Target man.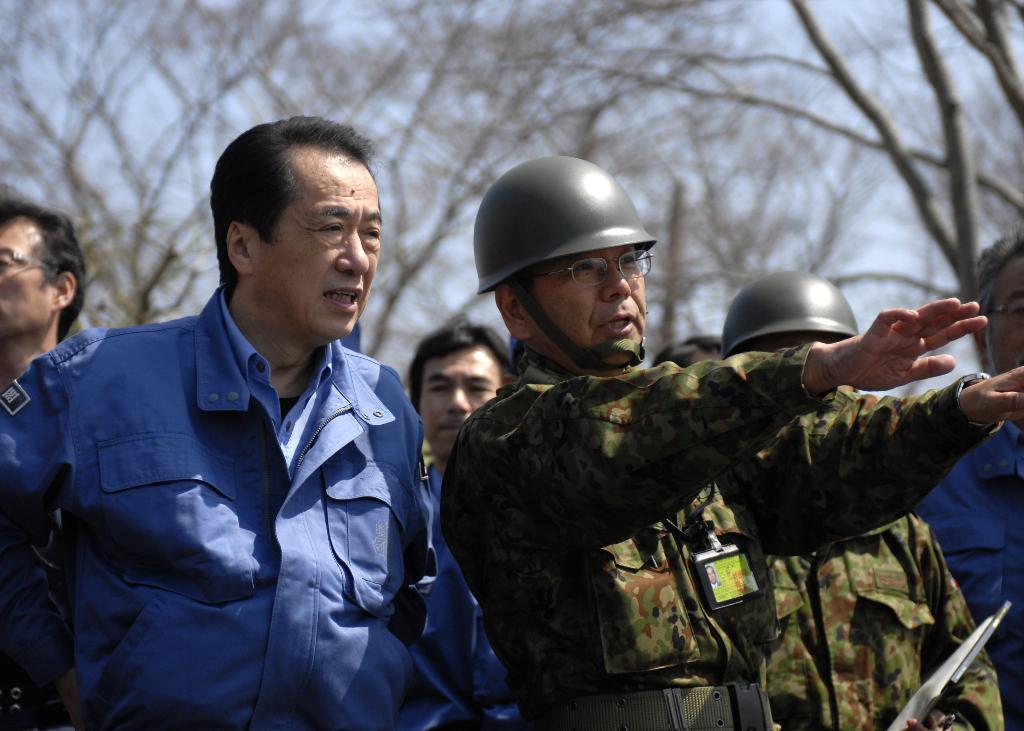
Target region: <box>433,155,1023,730</box>.
